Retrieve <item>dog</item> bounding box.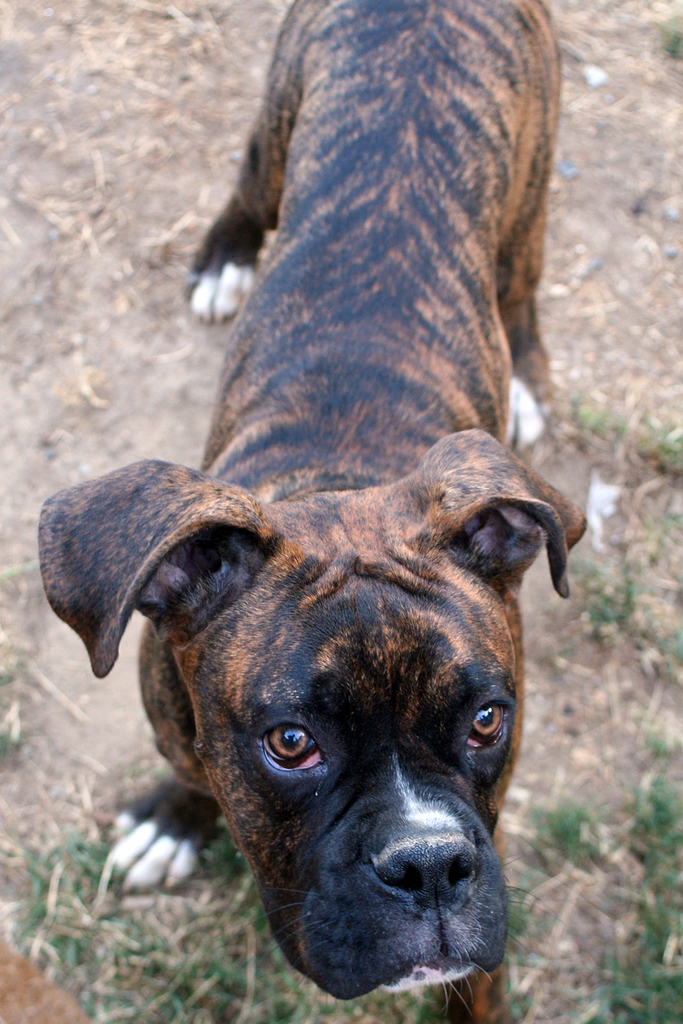
Bounding box: left=32, top=0, right=589, bottom=1023.
